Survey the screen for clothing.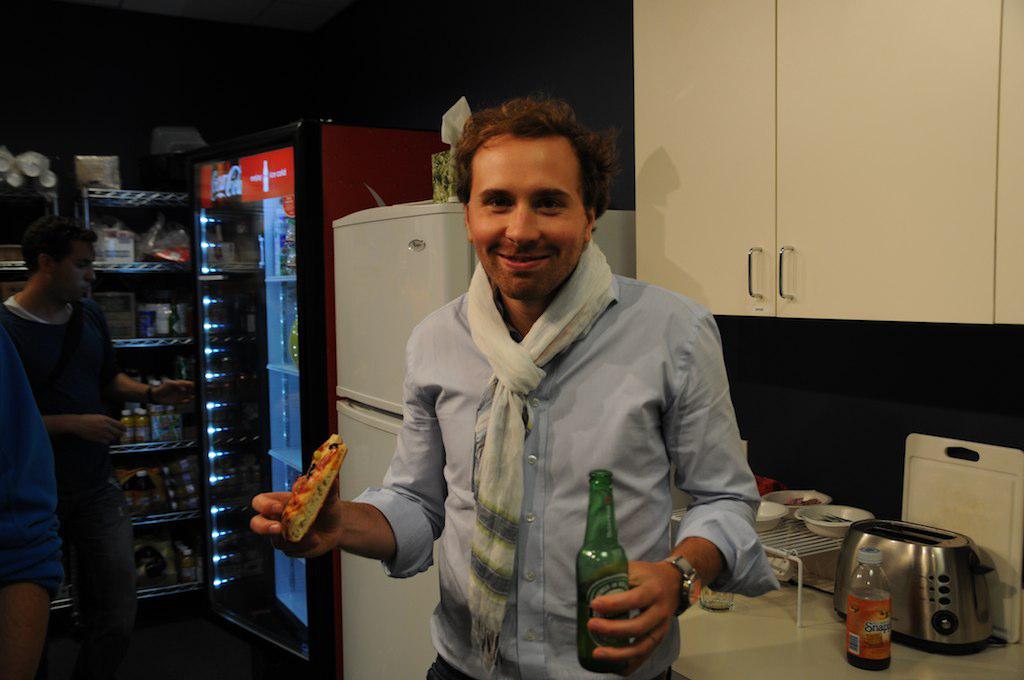
Survey found: [left=1, top=336, right=62, bottom=601].
